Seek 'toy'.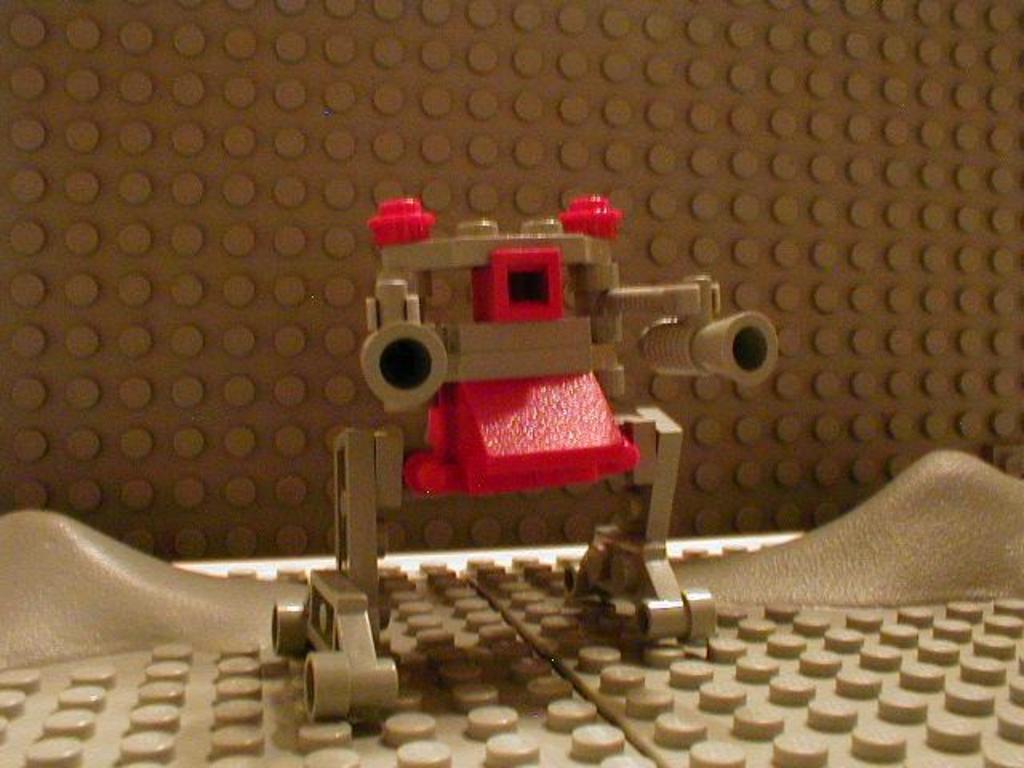
0, 453, 1022, 766.
